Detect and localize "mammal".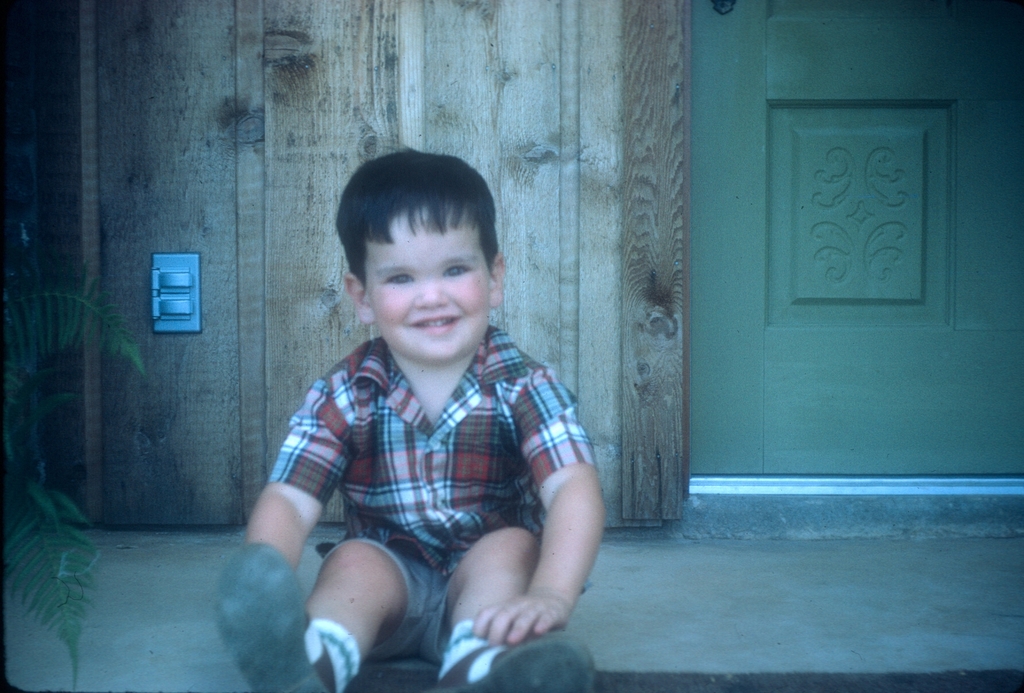
Localized at (327, 199, 643, 658).
